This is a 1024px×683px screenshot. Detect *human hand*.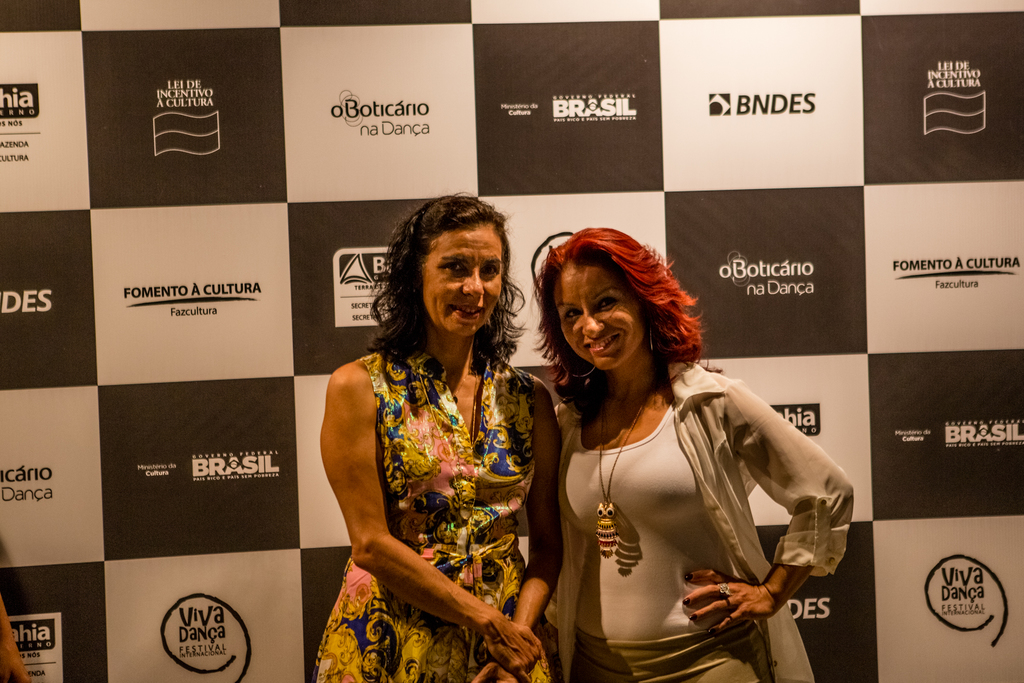
(465,655,518,682).
